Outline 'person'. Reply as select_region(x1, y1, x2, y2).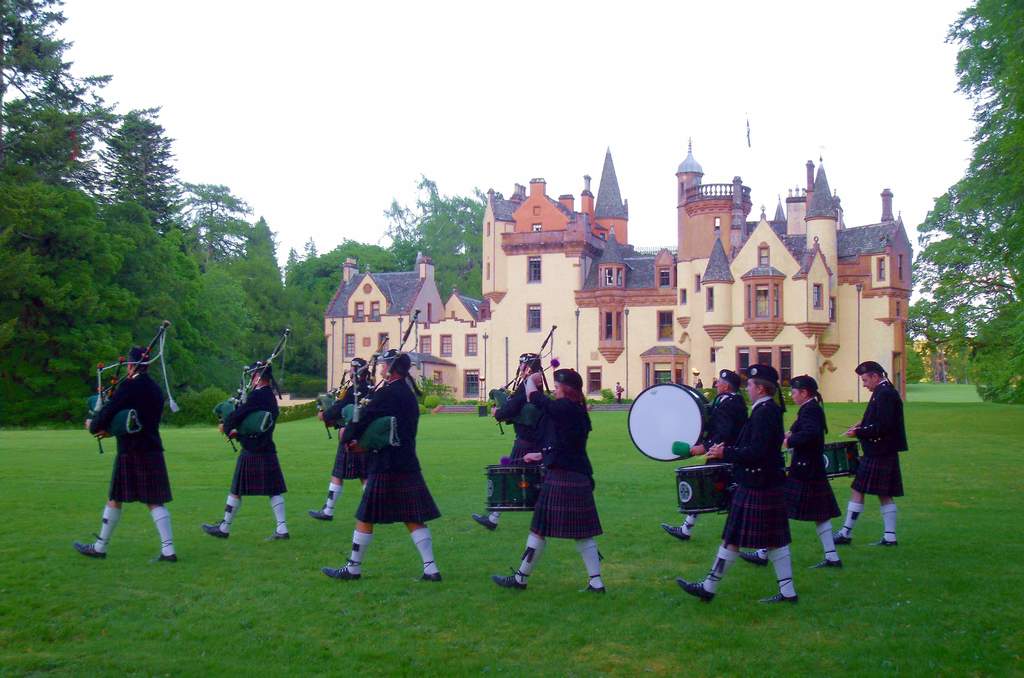
select_region(744, 377, 853, 574).
